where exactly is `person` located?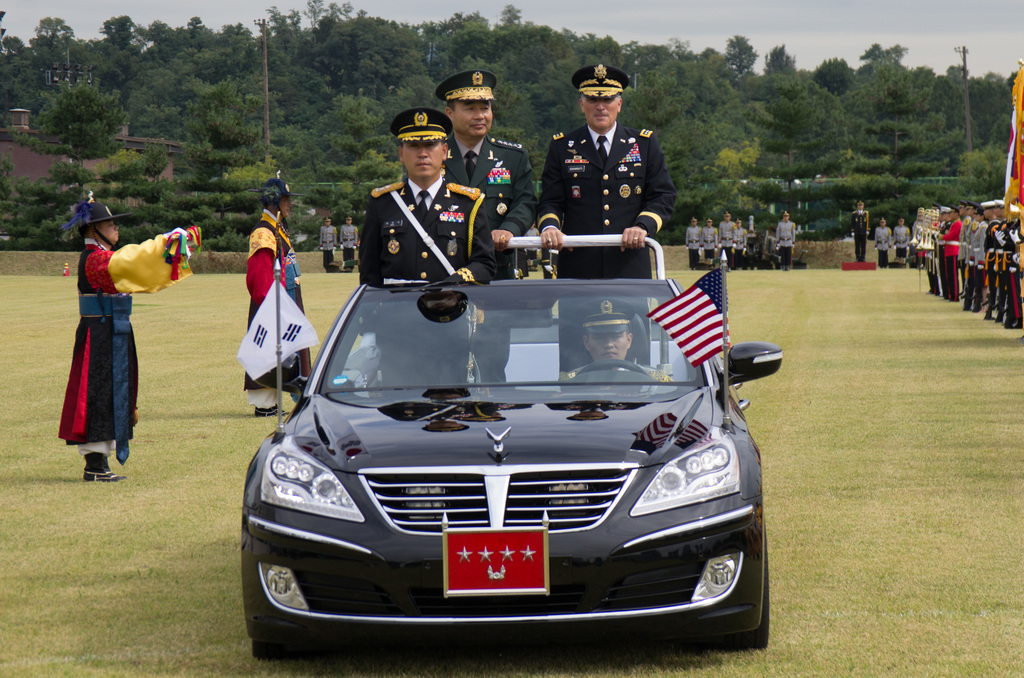
Its bounding box is pyautogui.locateOnScreen(566, 302, 662, 379).
